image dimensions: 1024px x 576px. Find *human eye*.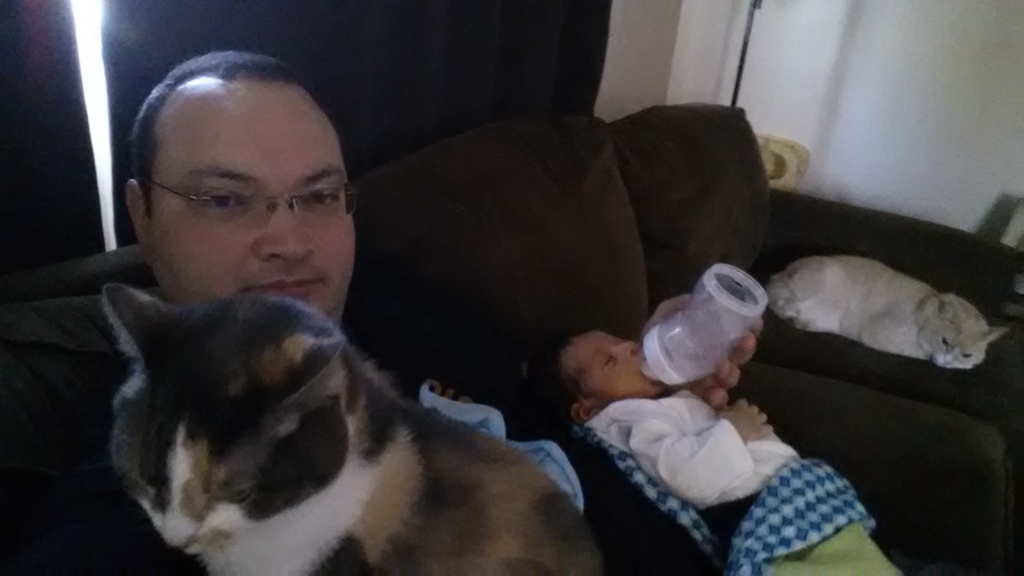
[604, 351, 616, 366].
